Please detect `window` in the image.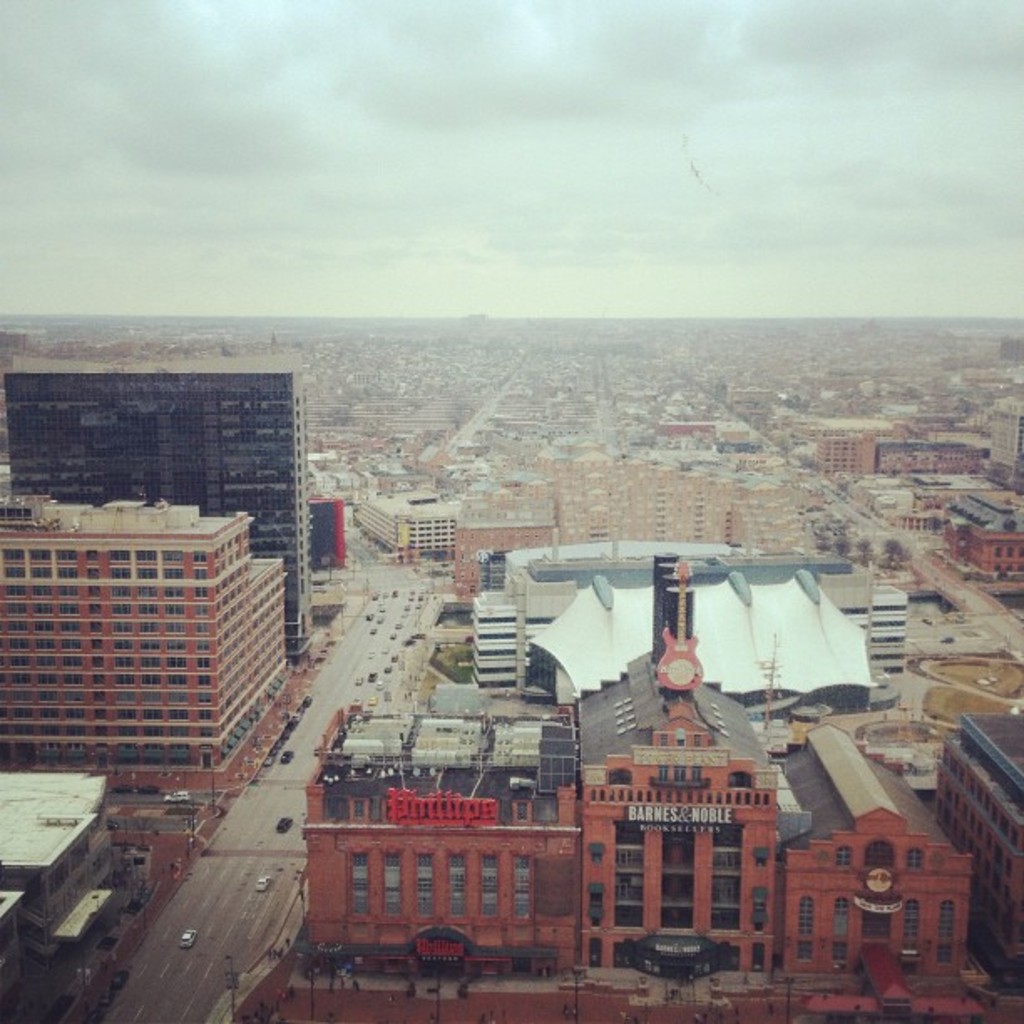
locate(800, 897, 815, 929).
